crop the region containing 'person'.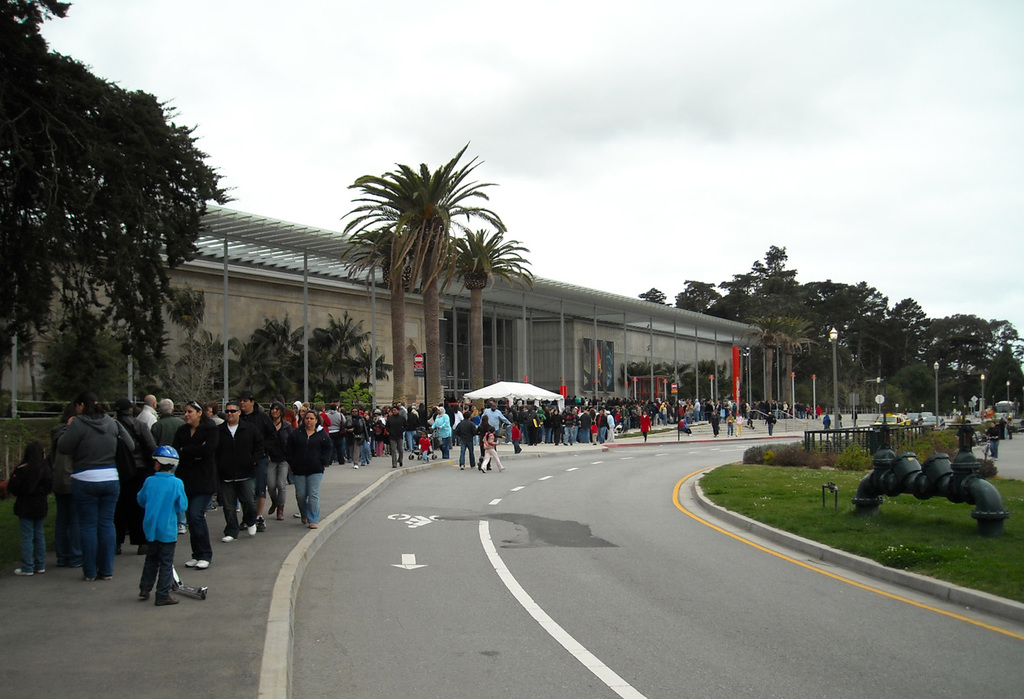
Crop region: Rect(986, 415, 998, 463).
